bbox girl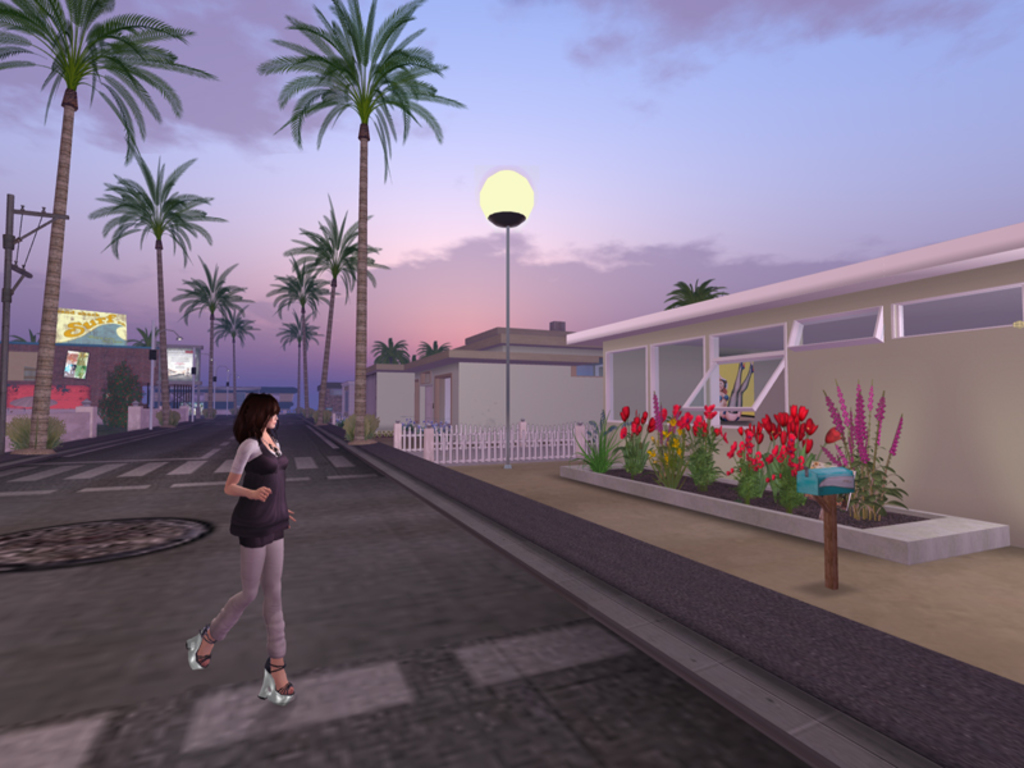
pyautogui.locateOnScreen(189, 397, 297, 698)
